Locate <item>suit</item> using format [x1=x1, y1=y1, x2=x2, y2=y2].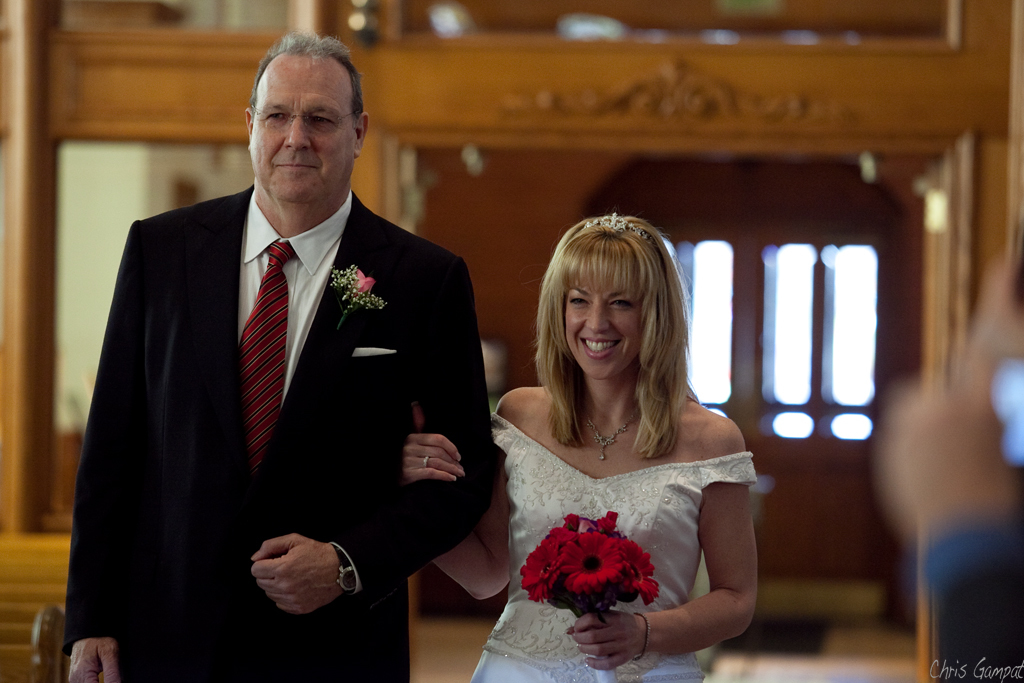
[x1=76, y1=92, x2=479, y2=678].
